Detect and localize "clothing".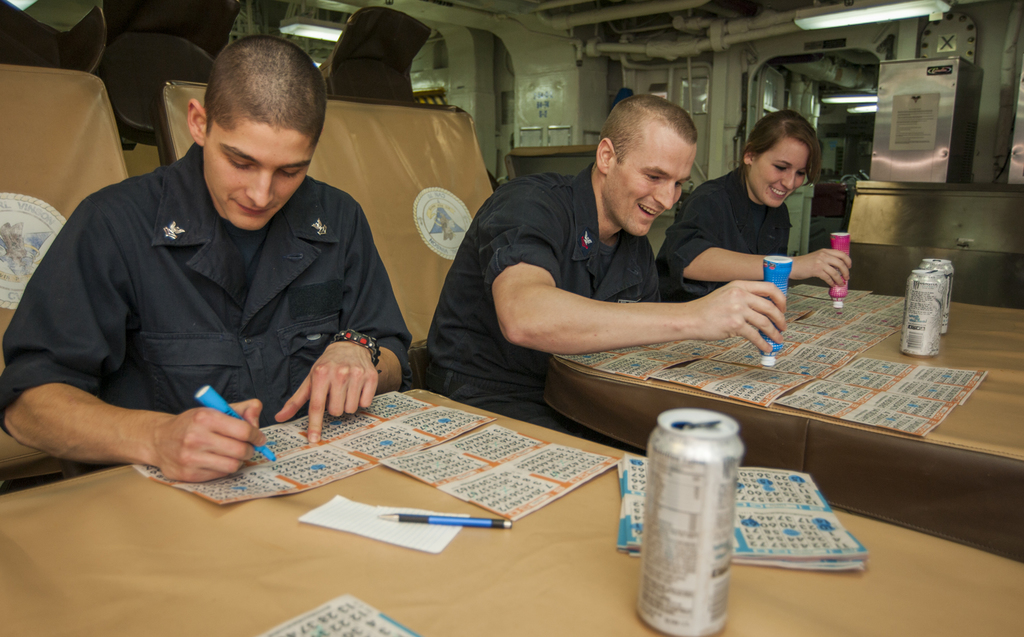
Localized at locate(417, 161, 663, 443).
